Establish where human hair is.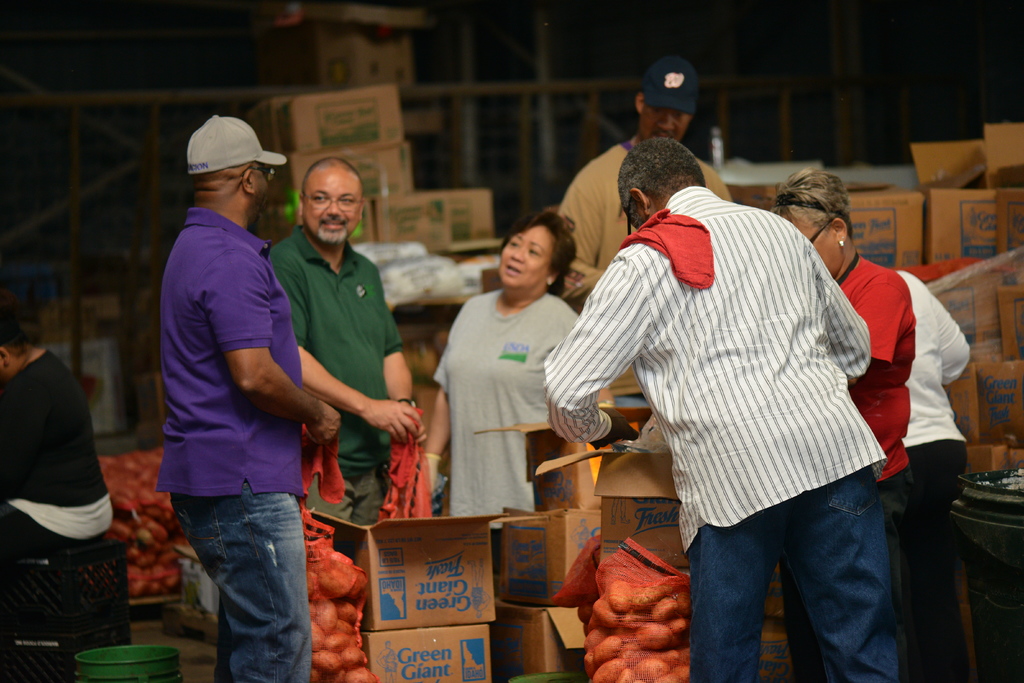
Established at 766/173/852/239.
